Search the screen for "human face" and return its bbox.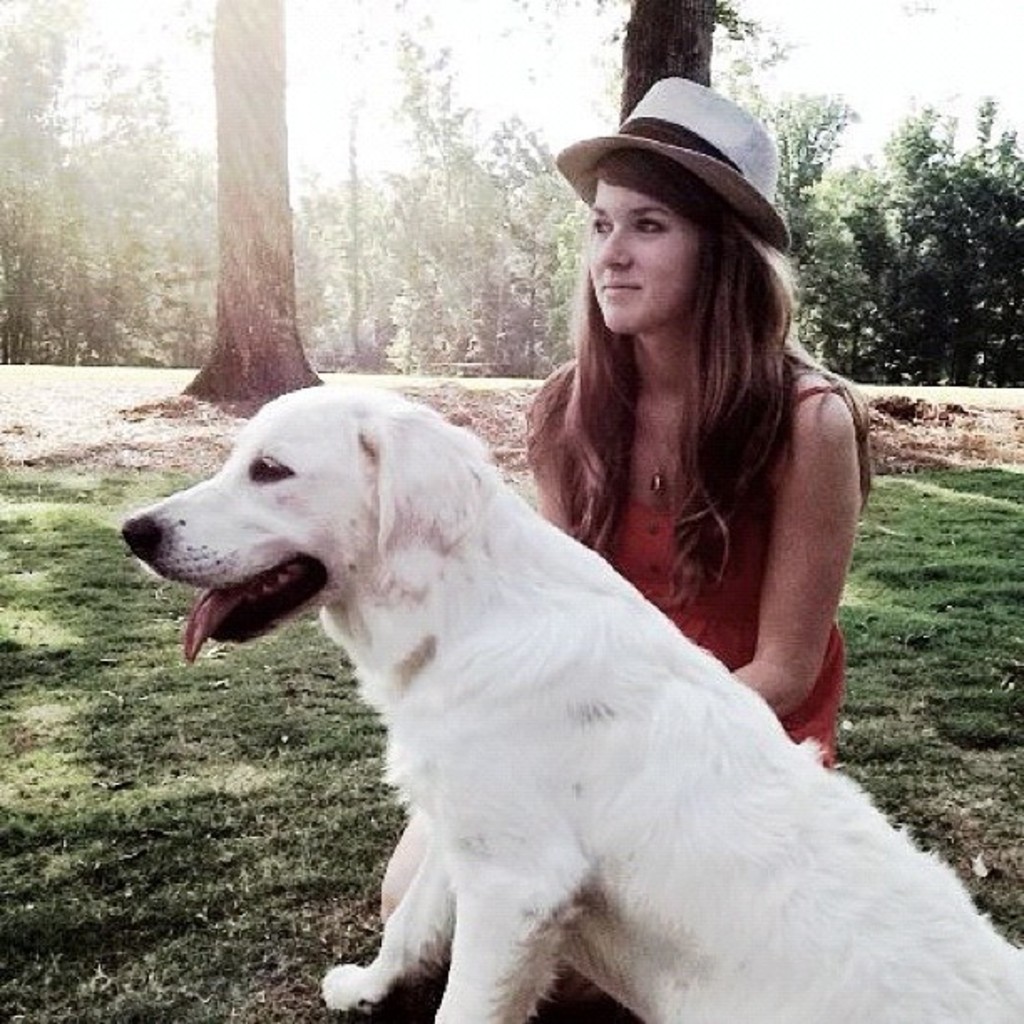
Found: bbox=(586, 159, 698, 330).
